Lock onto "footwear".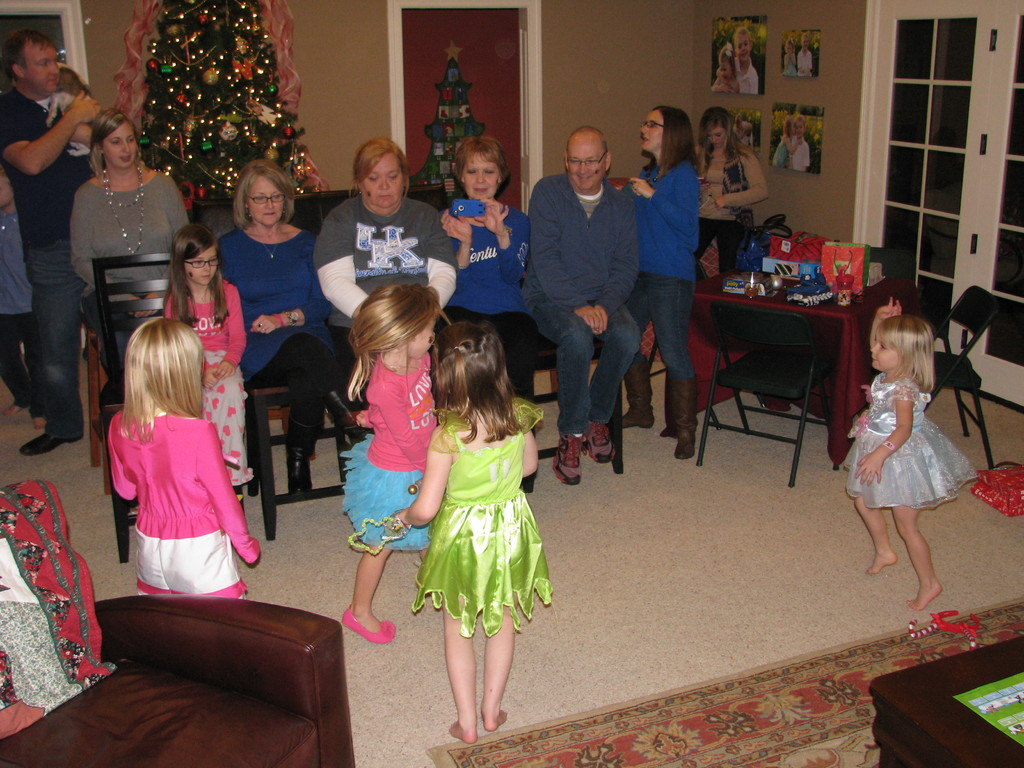
Locked: rect(618, 367, 657, 428).
